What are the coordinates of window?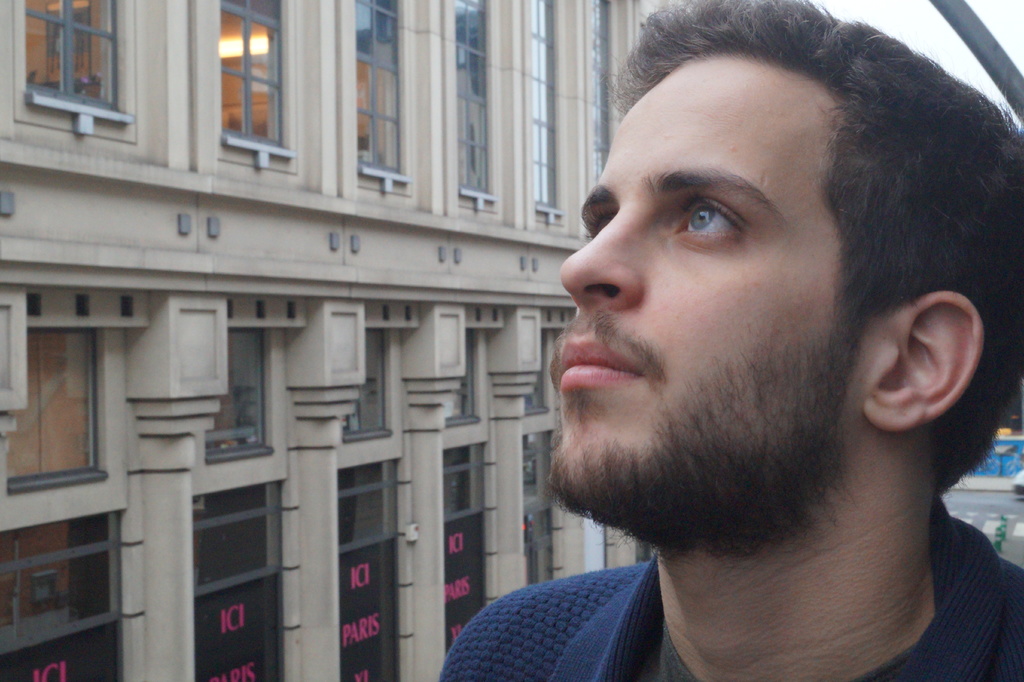
x1=453 y1=0 x2=496 y2=208.
